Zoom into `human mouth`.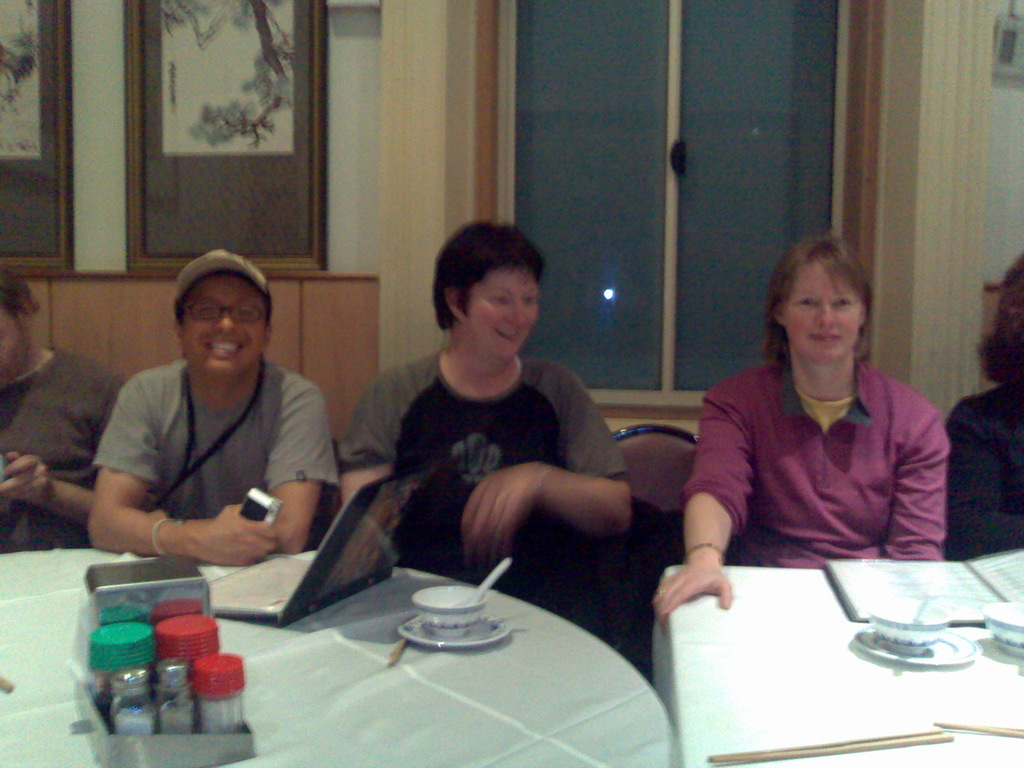
Zoom target: {"left": 813, "top": 325, "right": 842, "bottom": 342}.
